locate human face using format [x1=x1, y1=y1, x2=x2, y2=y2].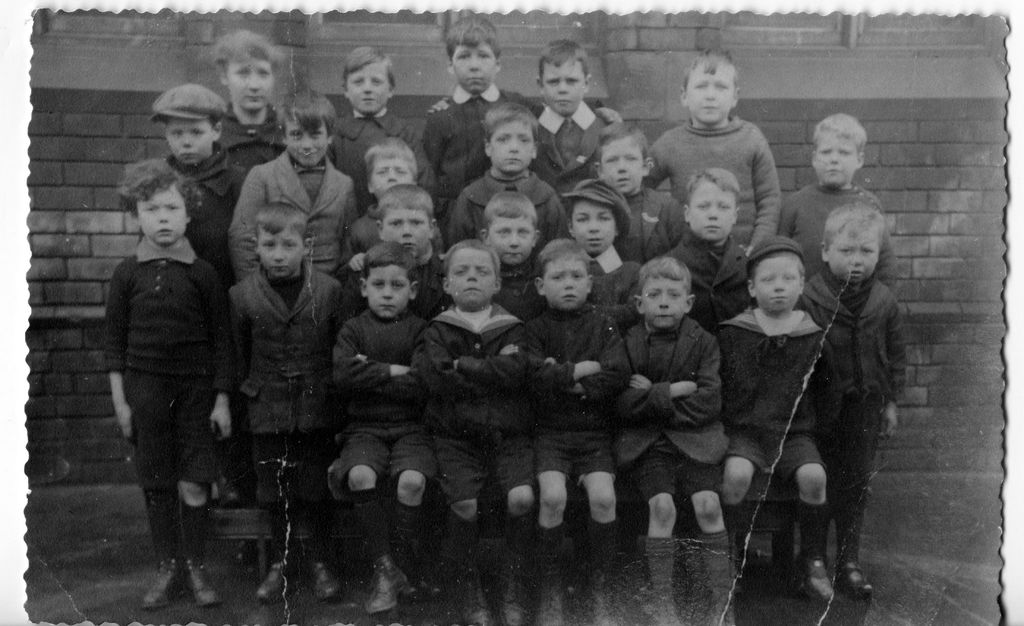
[x1=135, y1=177, x2=186, y2=246].
